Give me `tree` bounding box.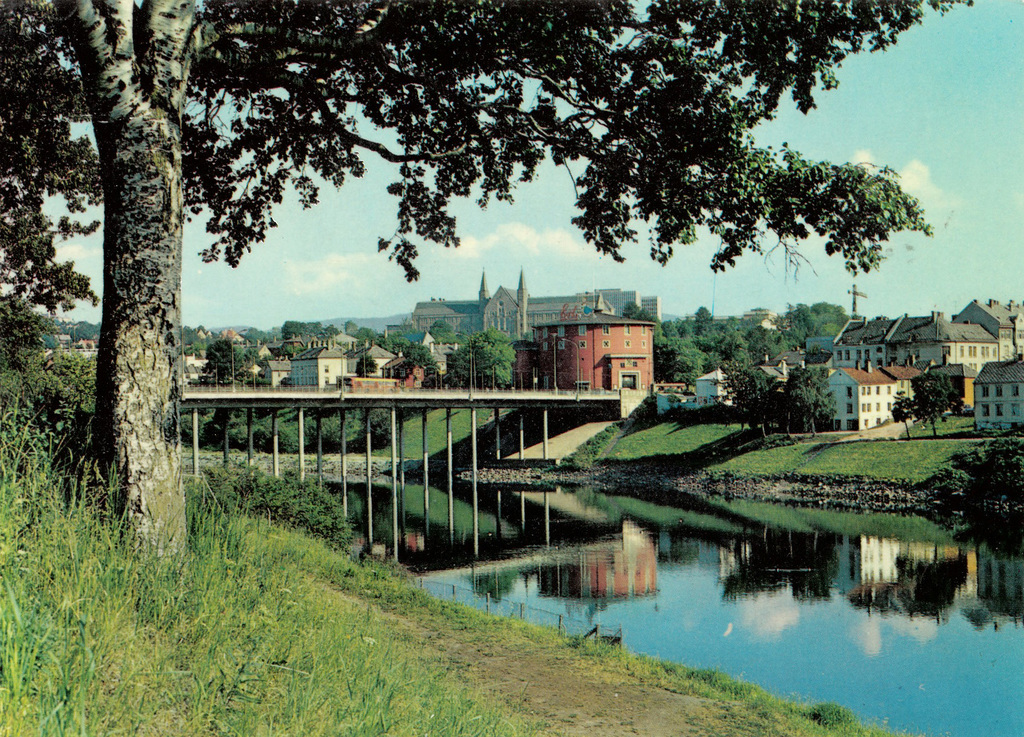
779,304,811,341.
